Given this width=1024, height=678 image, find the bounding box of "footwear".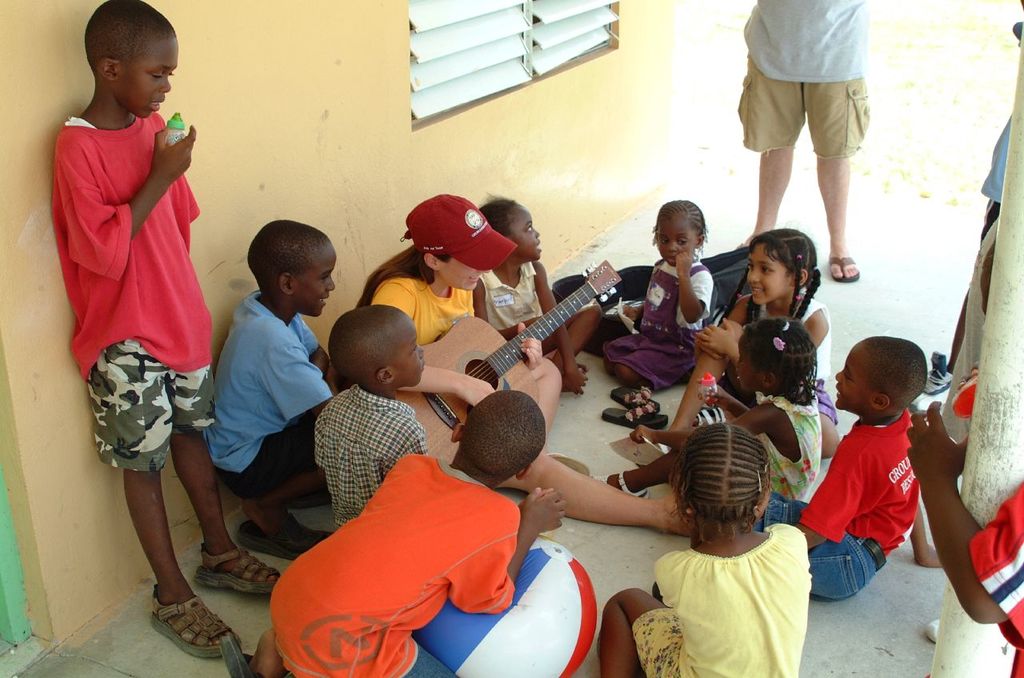
[595,467,650,495].
